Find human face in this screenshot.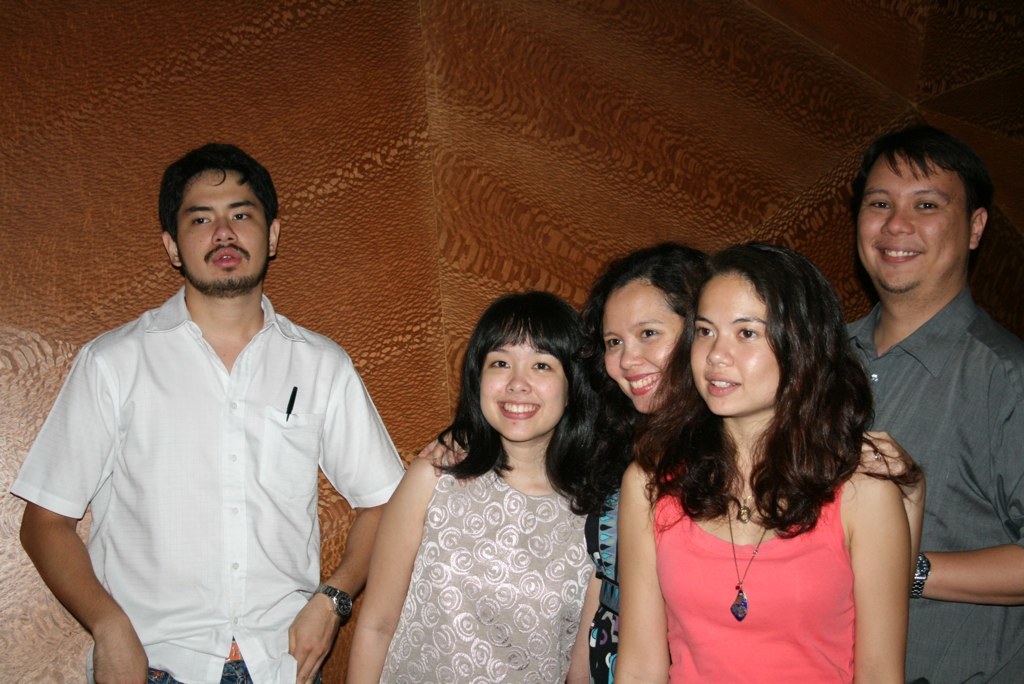
The bounding box for human face is (177, 172, 259, 286).
